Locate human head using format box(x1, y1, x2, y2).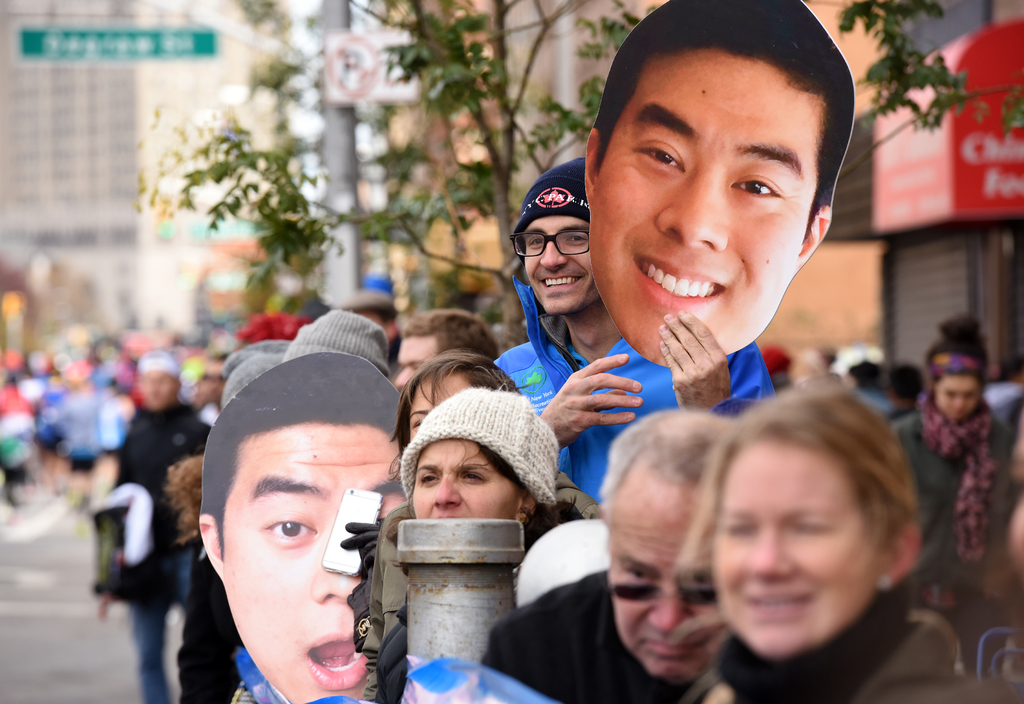
box(927, 332, 986, 426).
